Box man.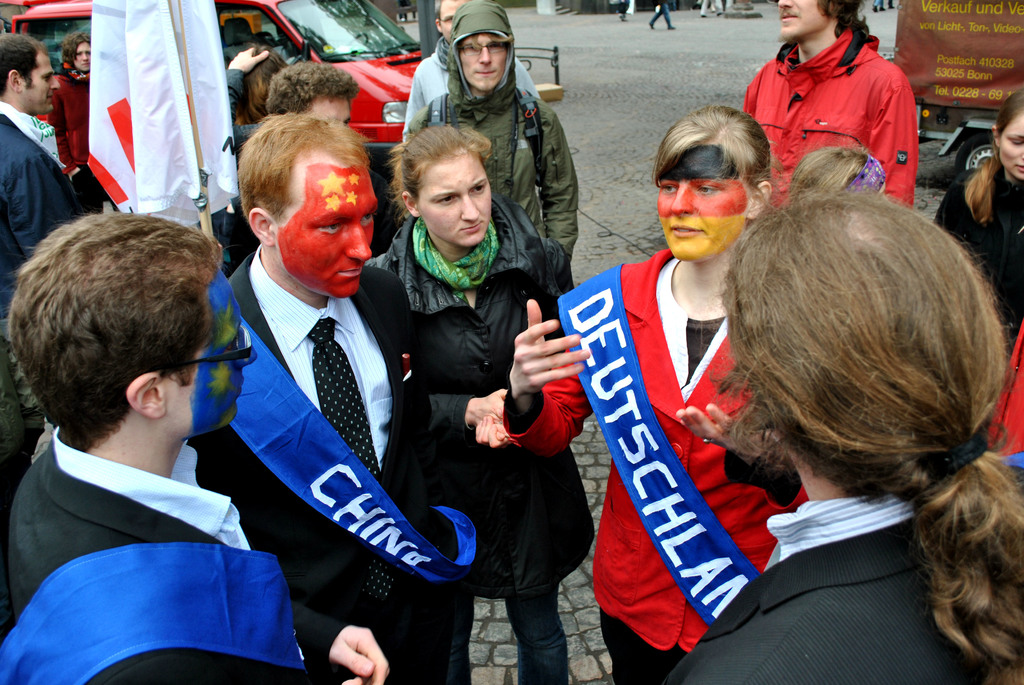
4,205,397,684.
